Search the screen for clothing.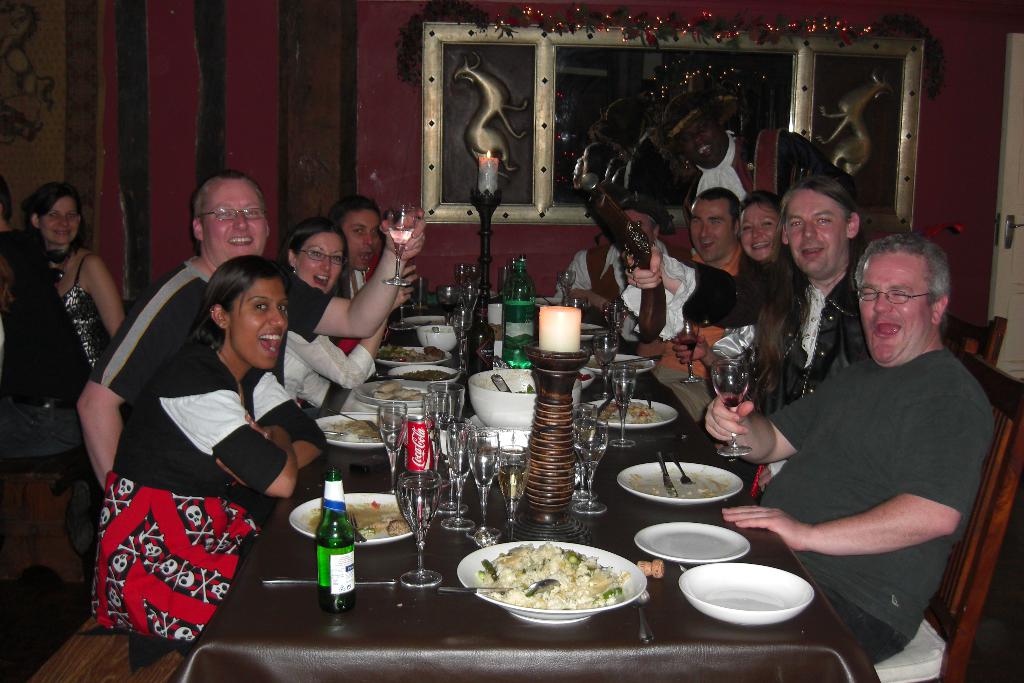
Found at [86,251,330,414].
